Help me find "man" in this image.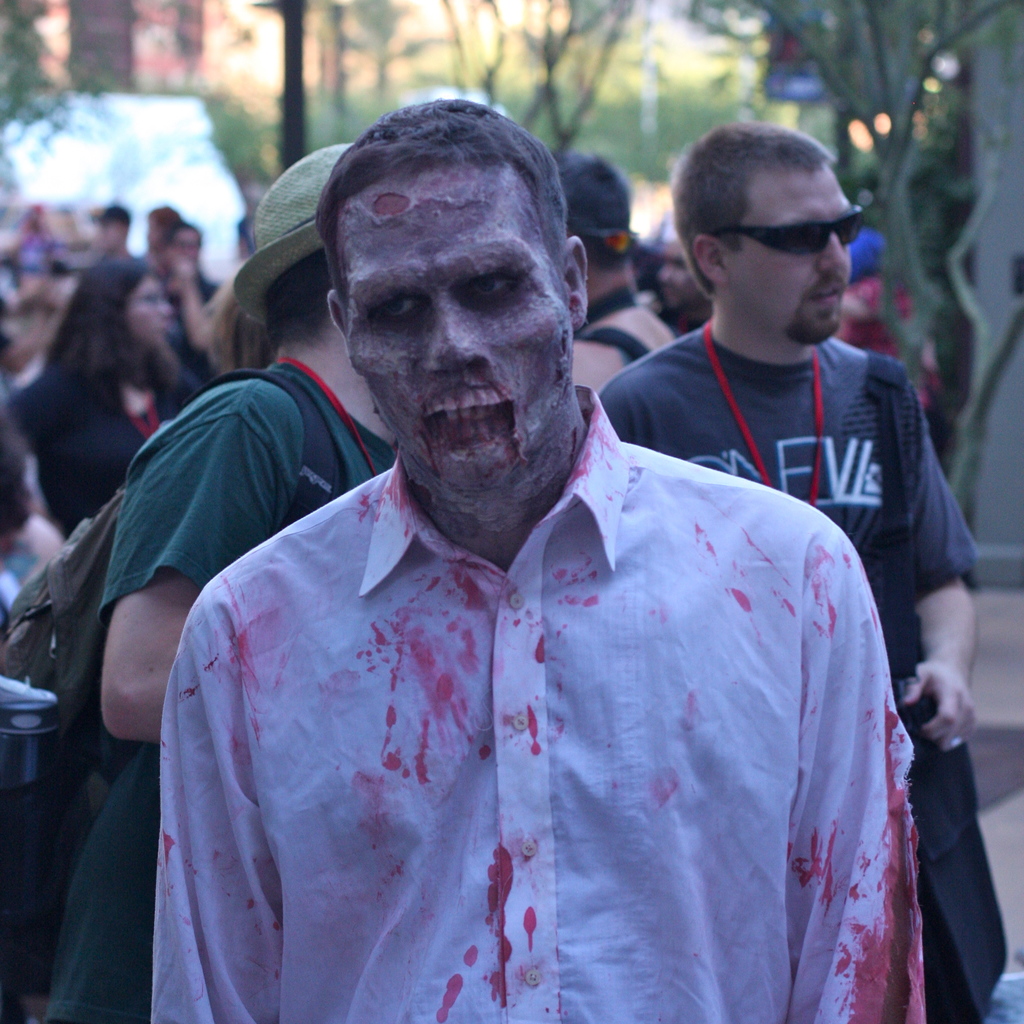
Found it: (left=51, top=143, right=439, bottom=1023).
